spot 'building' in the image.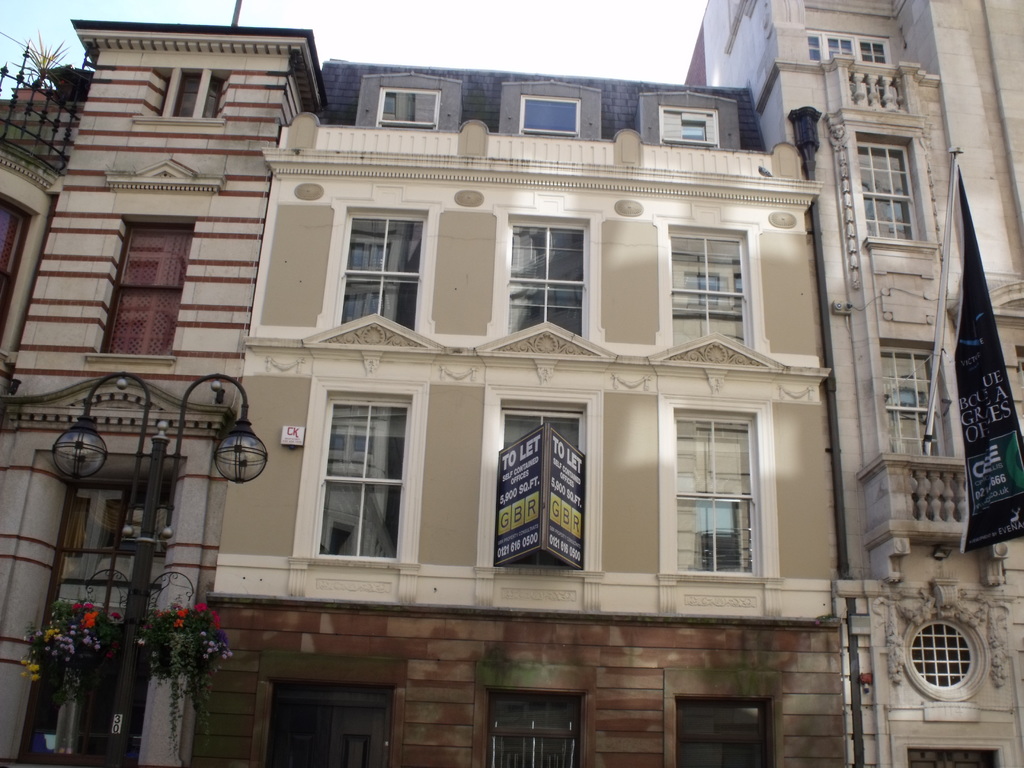
'building' found at pyautogui.locateOnScreen(678, 0, 1023, 767).
